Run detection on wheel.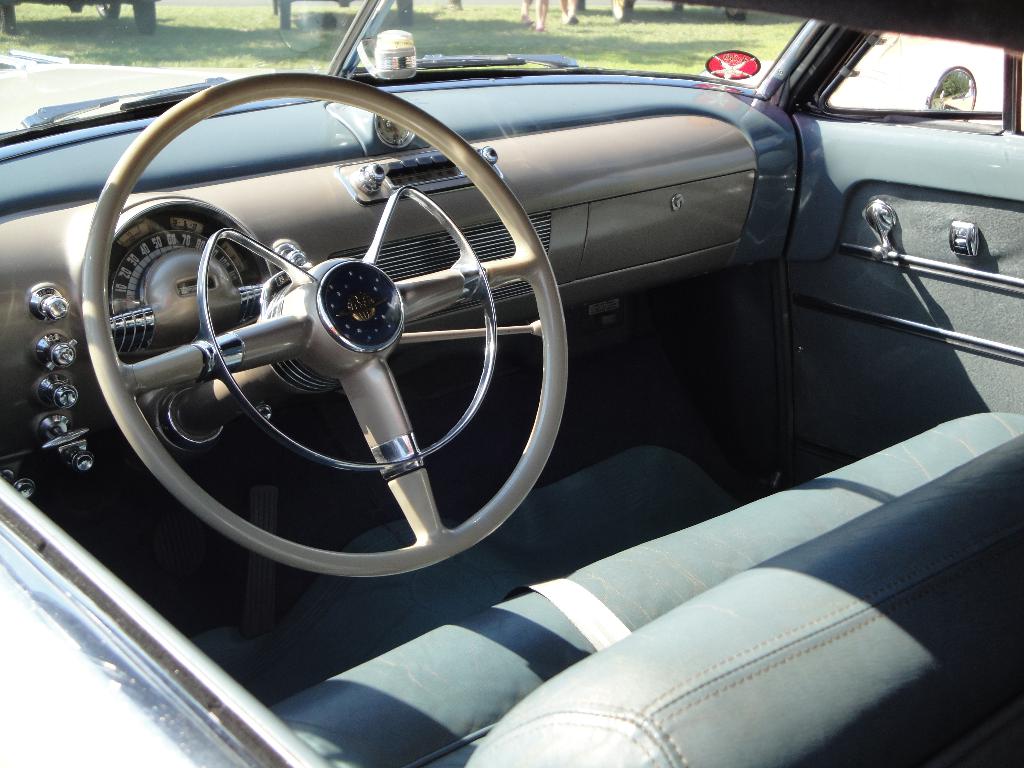
Result: 68:161:563:553.
